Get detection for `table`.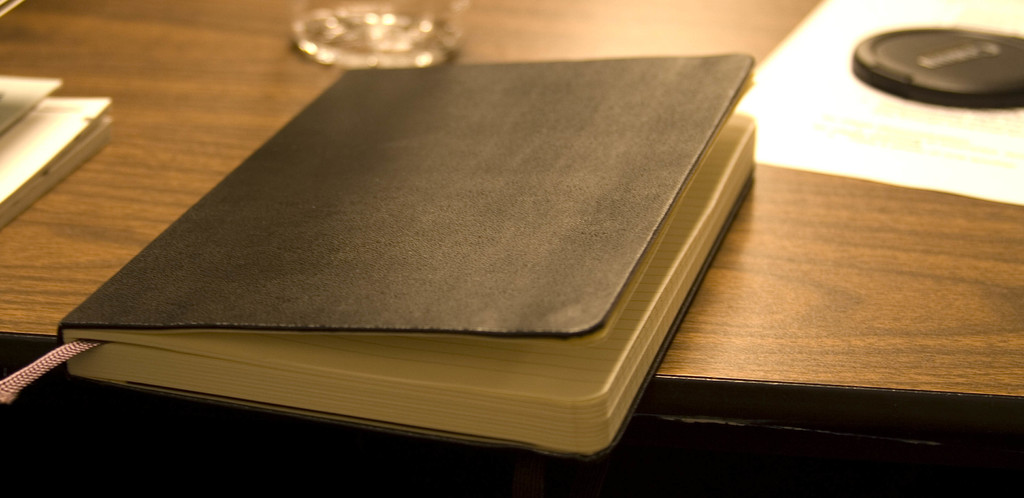
Detection: [x1=33, y1=0, x2=786, y2=478].
